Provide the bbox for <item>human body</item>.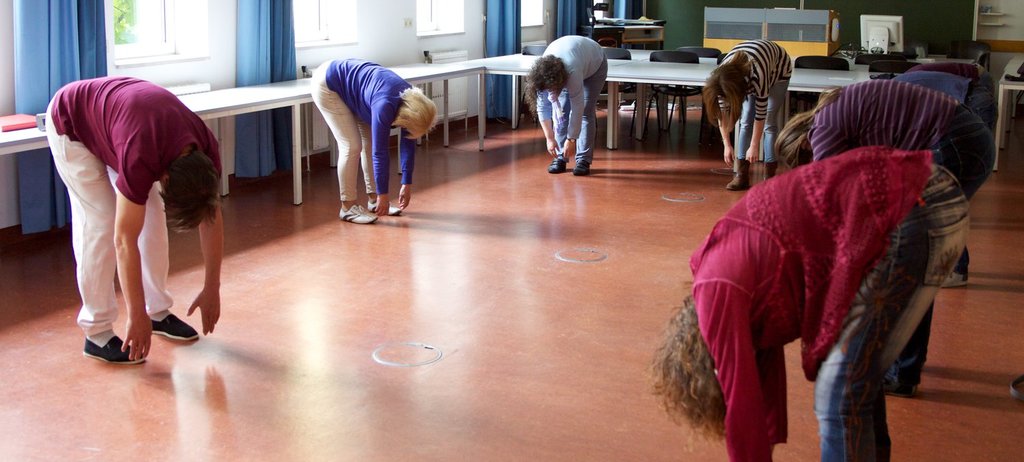
box(526, 36, 609, 174).
